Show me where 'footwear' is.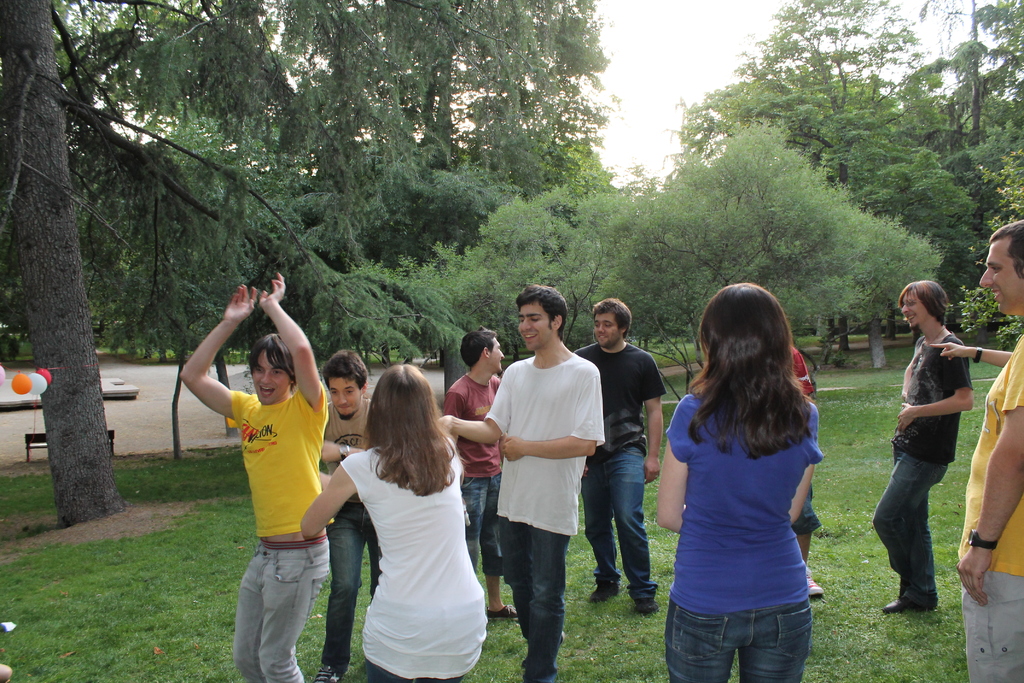
'footwear' is at 584,579,624,604.
